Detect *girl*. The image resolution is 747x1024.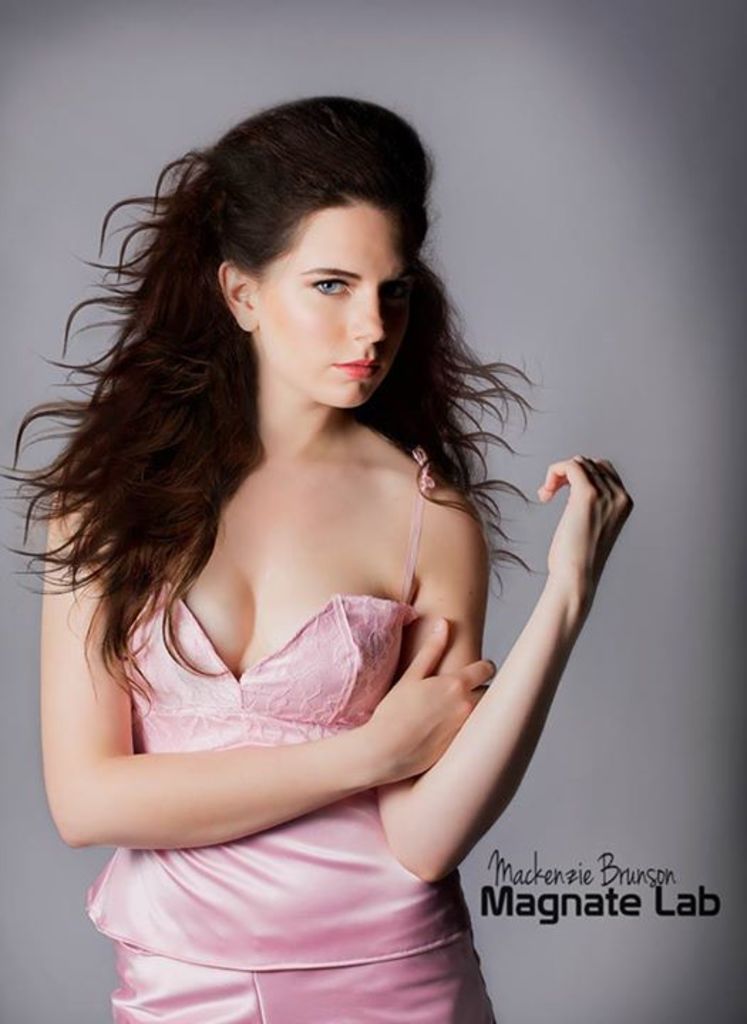
<box>6,104,626,1023</box>.
